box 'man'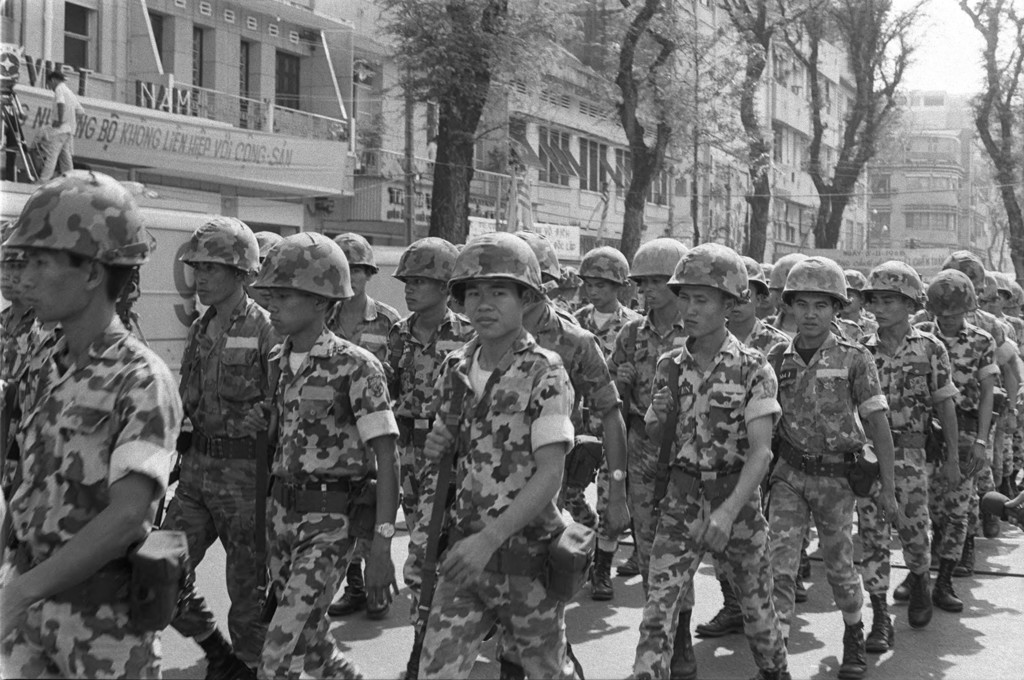
(961,245,1017,522)
